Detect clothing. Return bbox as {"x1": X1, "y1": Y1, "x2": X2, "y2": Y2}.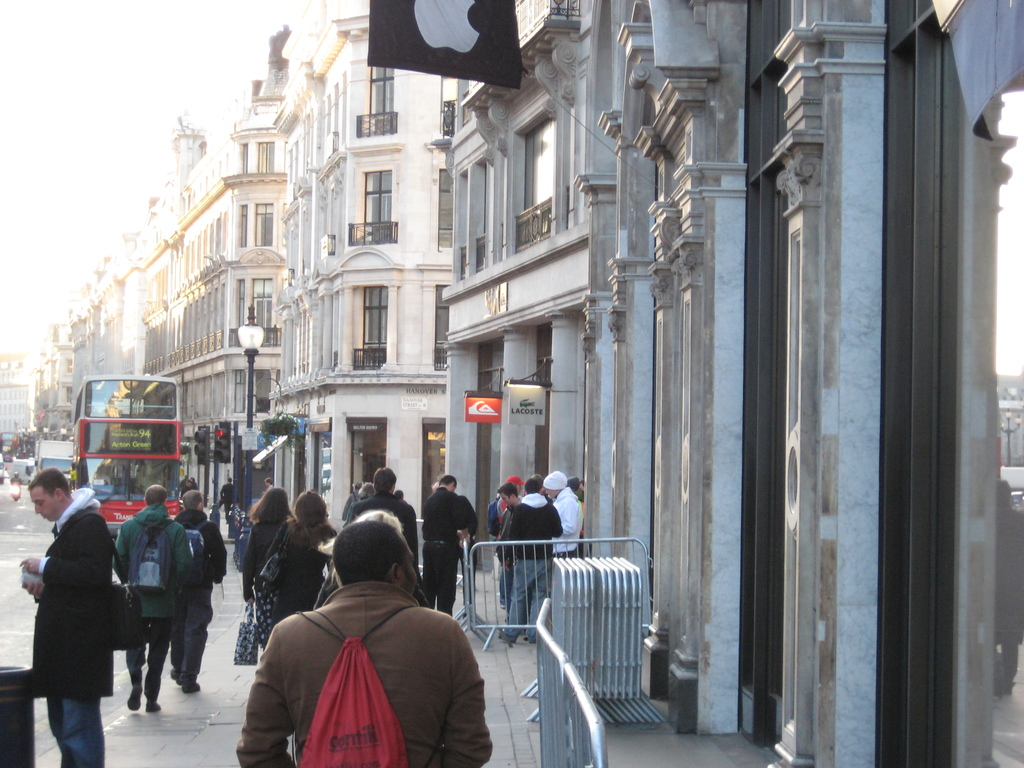
{"x1": 267, "y1": 523, "x2": 339, "y2": 634}.
